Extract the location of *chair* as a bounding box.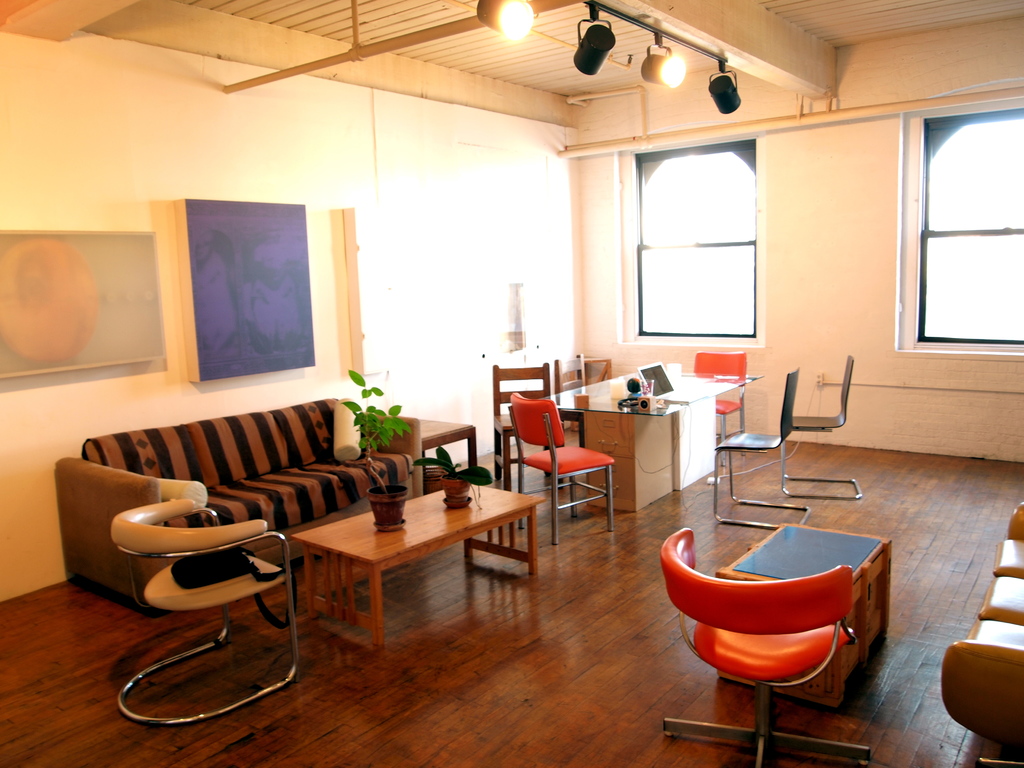
detection(490, 360, 545, 495).
